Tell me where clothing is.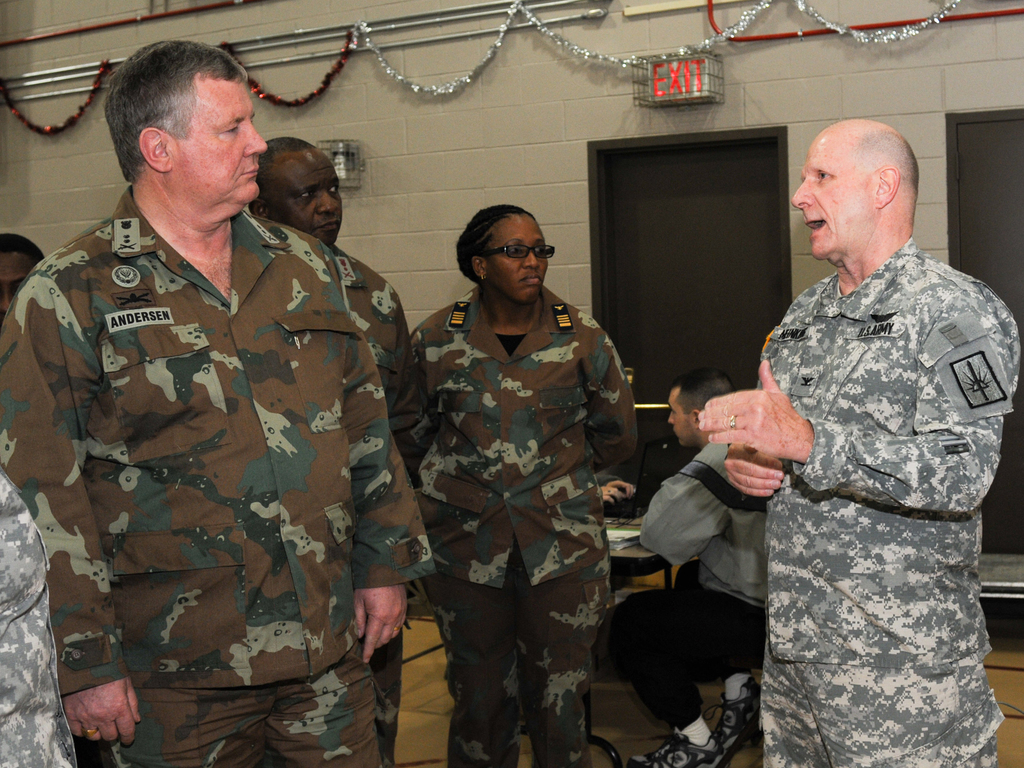
clothing is at box=[333, 243, 410, 765].
